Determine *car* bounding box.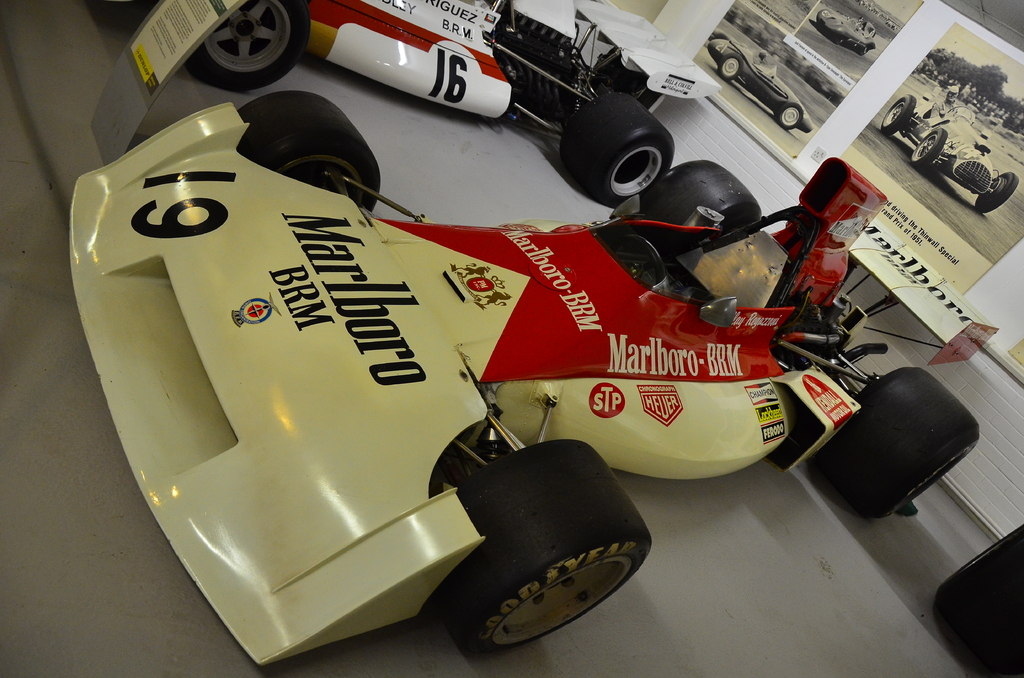
Determined: <region>158, 0, 671, 206</region>.
